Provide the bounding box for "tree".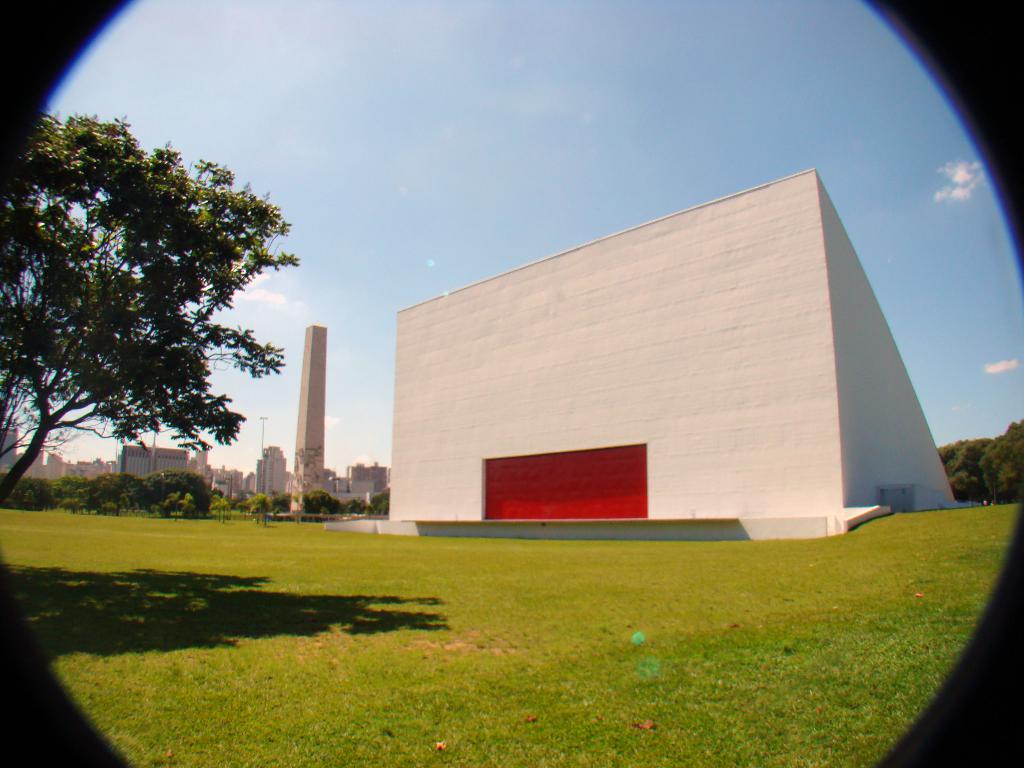
Rect(15, 108, 295, 538).
